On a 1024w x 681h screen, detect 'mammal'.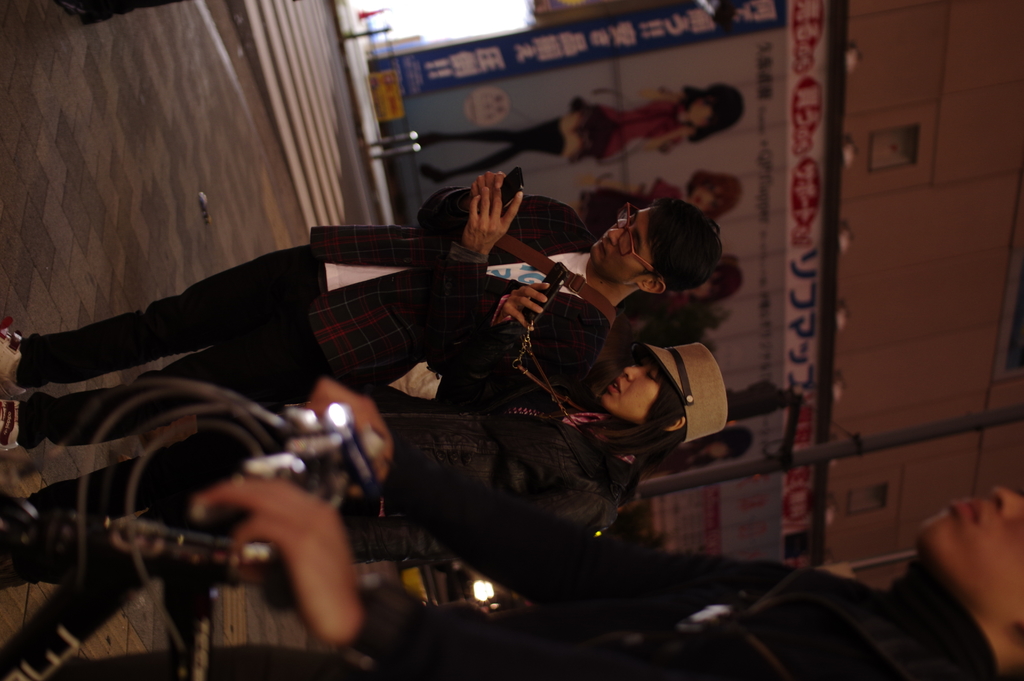
Rect(0, 281, 729, 587).
